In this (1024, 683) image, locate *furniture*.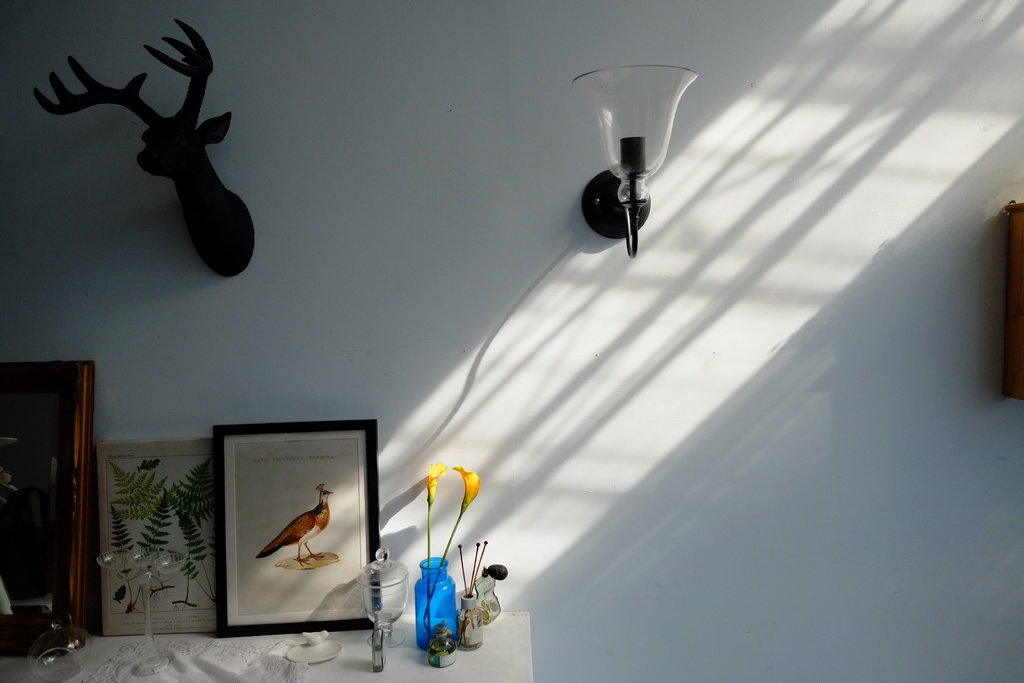
Bounding box: <region>0, 611, 533, 682</region>.
